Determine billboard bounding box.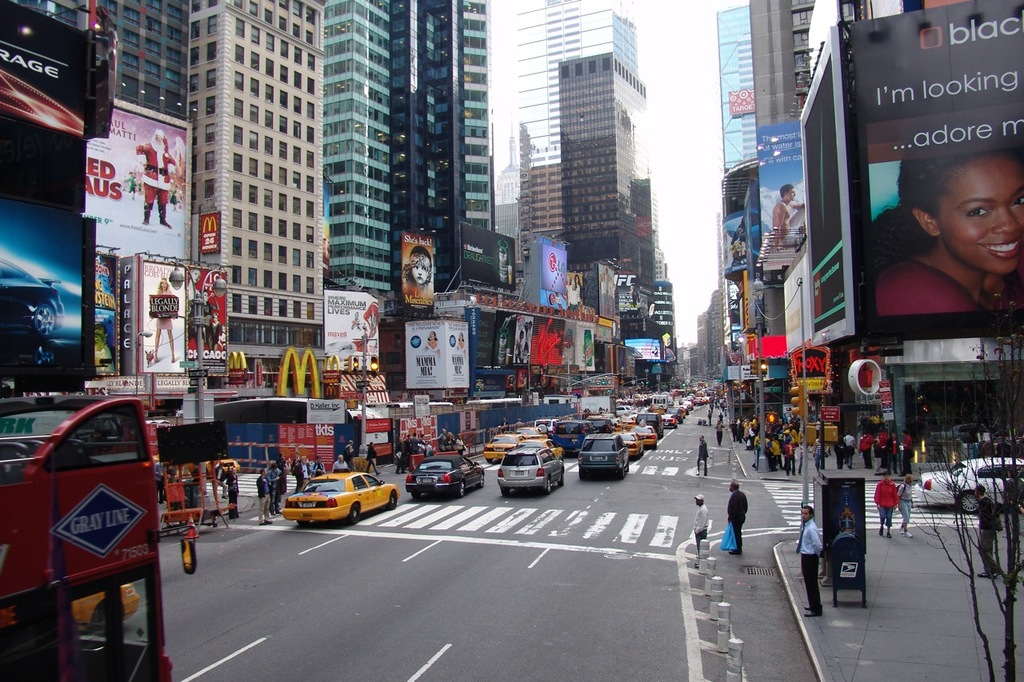
Determined: 855/1/1023/341.
